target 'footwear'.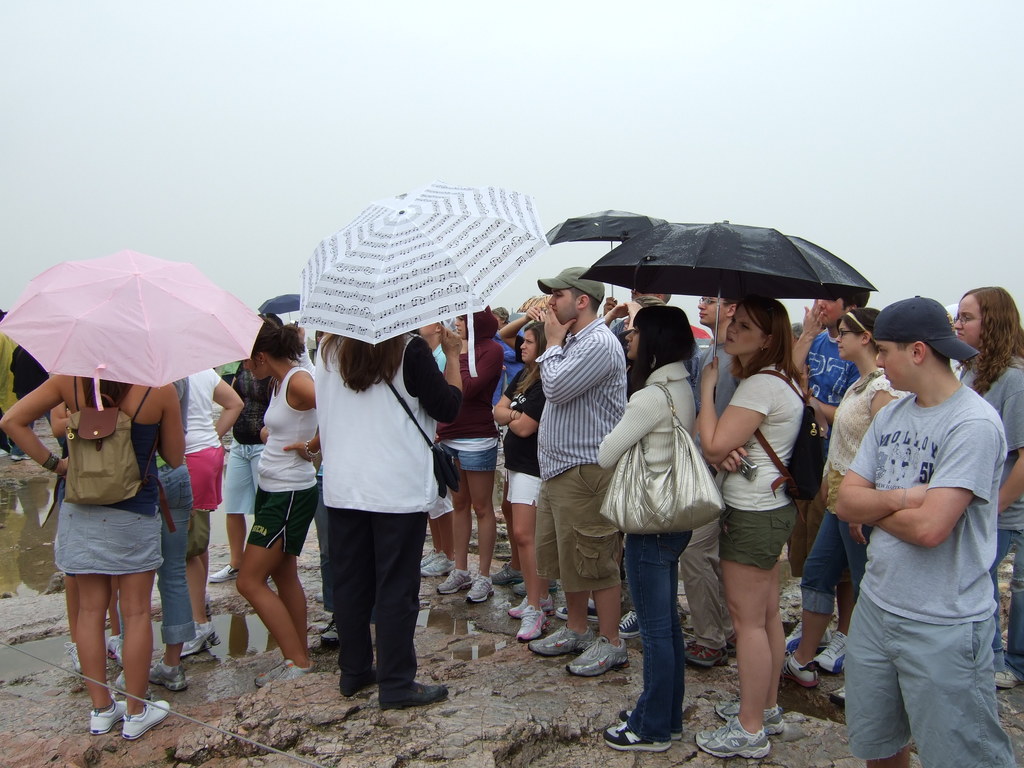
Target region: x1=991 y1=675 x2=1014 y2=688.
